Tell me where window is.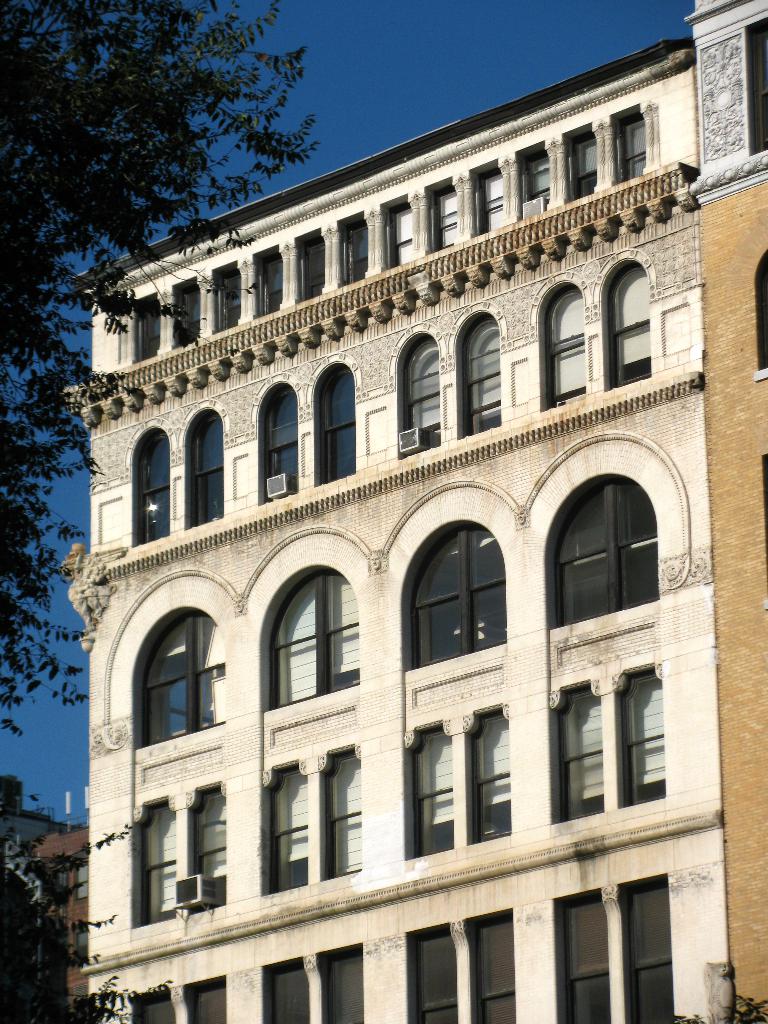
window is at (316, 359, 358, 478).
